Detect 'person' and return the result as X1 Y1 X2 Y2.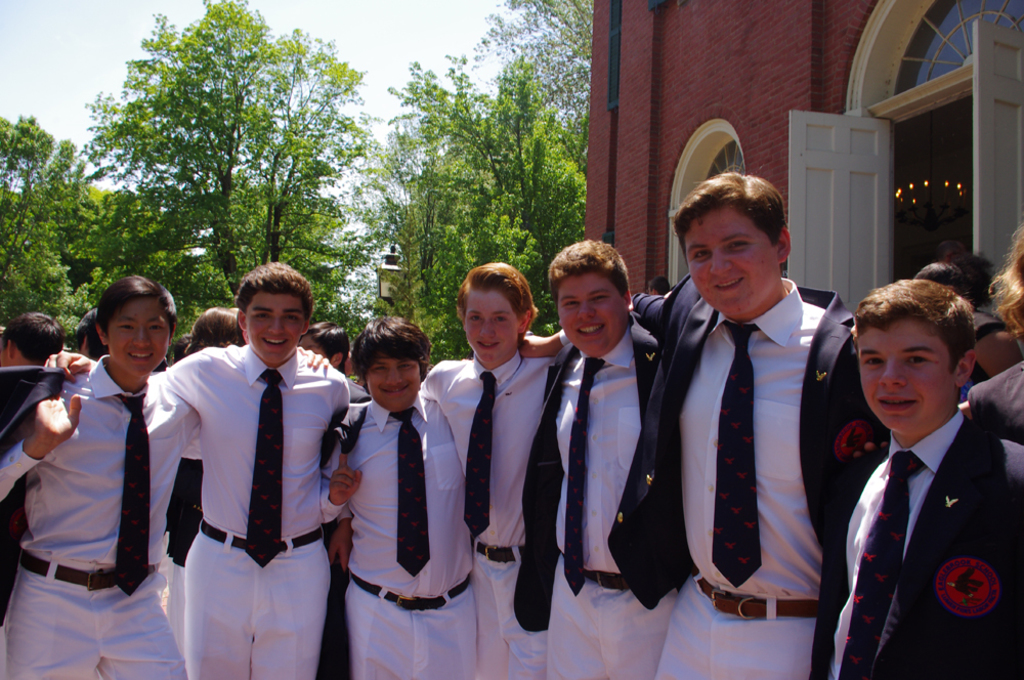
306 323 371 494.
